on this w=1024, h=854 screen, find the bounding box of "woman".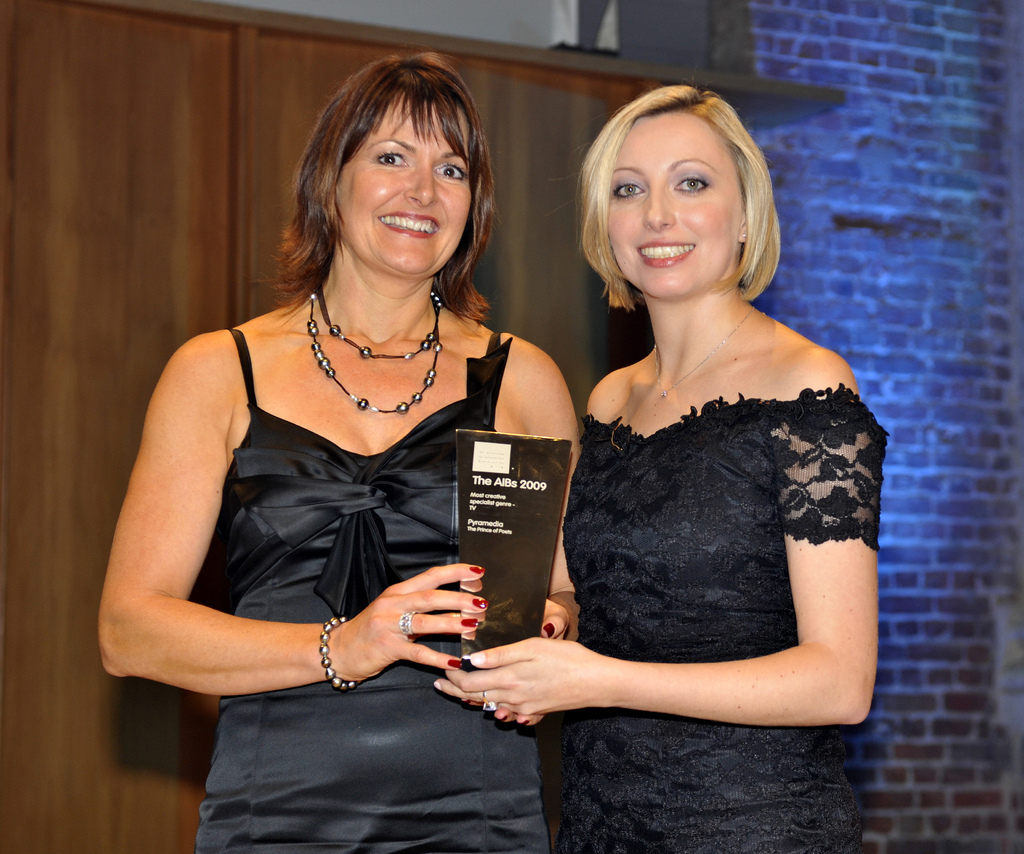
Bounding box: [x1=116, y1=91, x2=579, y2=827].
